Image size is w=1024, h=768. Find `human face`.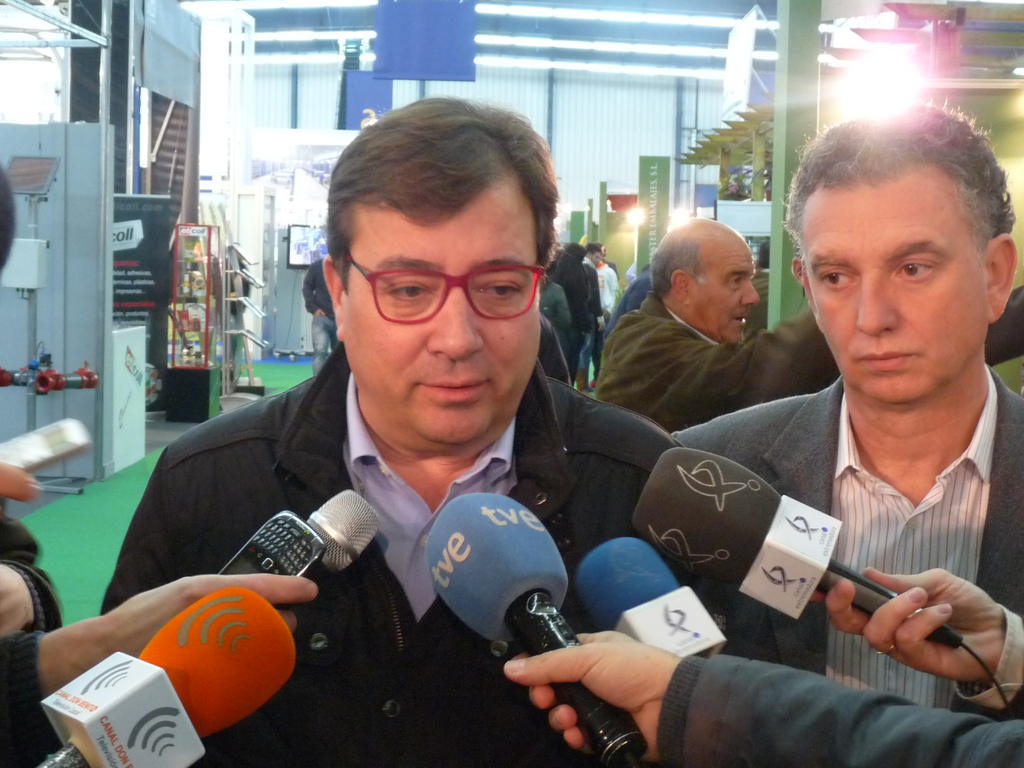
804,180,984,399.
